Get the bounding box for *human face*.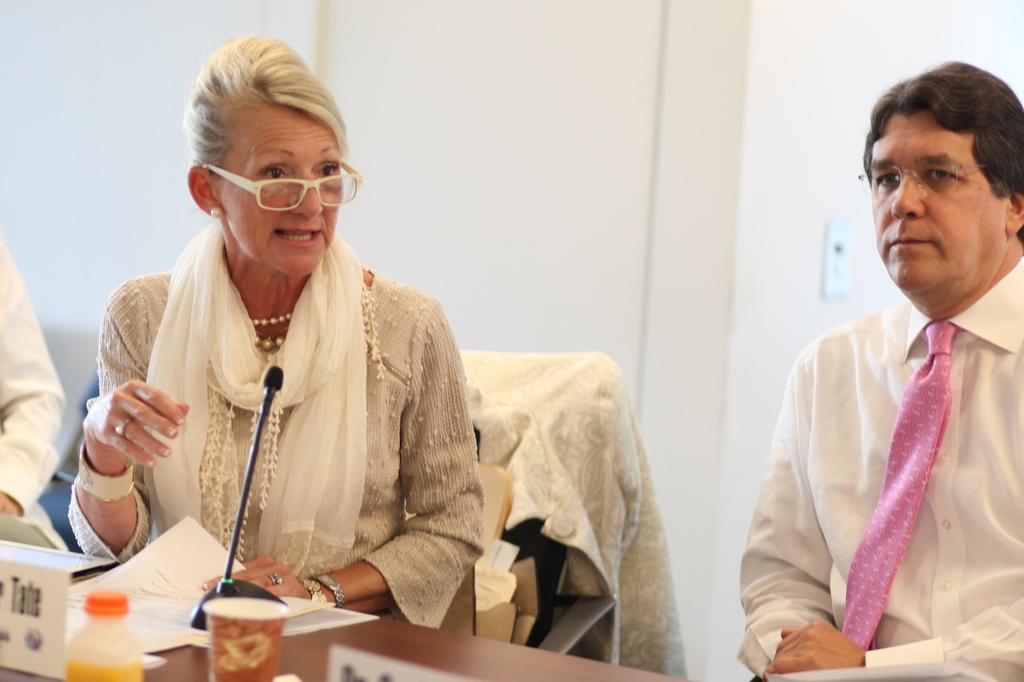
x1=206, y1=103, x2=344, y2=282.
